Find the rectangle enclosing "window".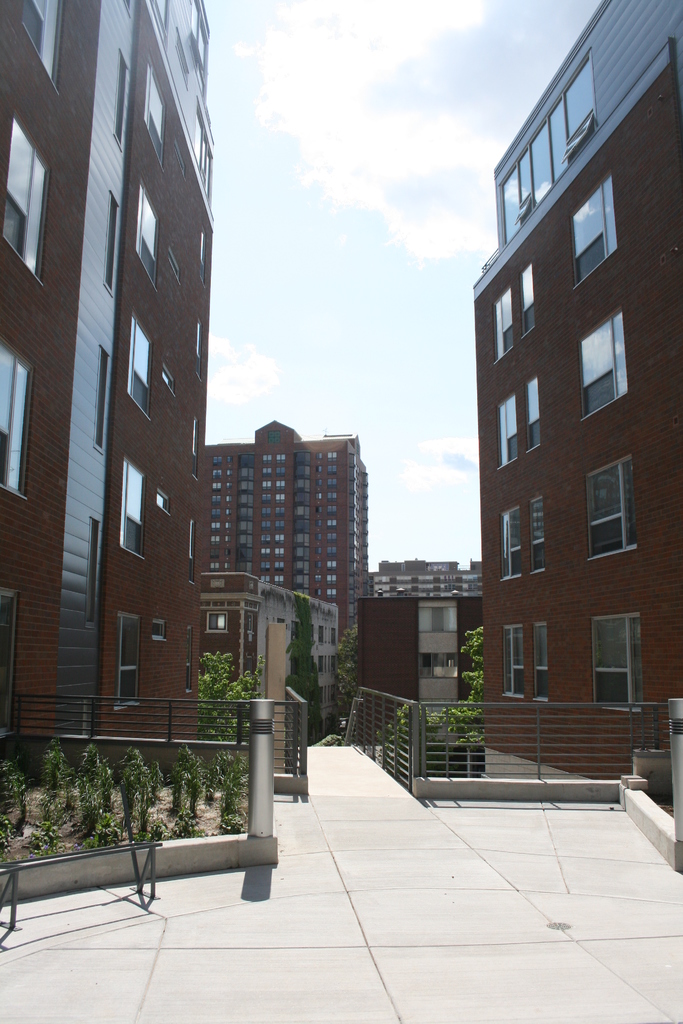
bbox=[294, 505, 308, 519].
